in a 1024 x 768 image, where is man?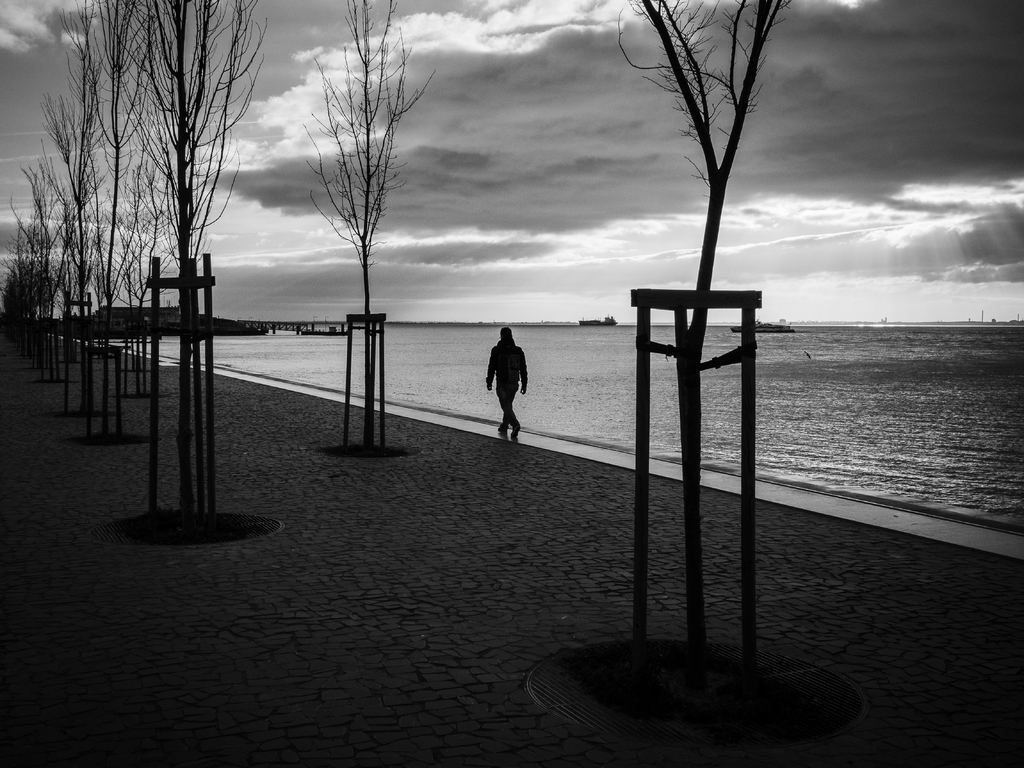
<box>474,327,537,436</box>.
